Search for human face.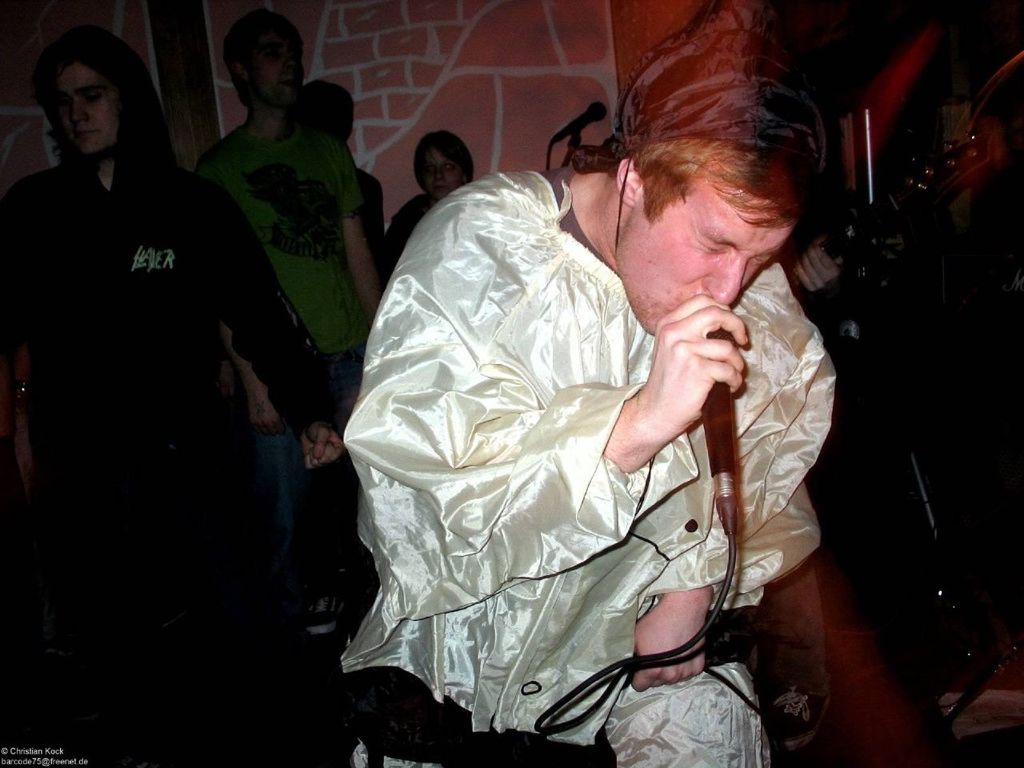
Found at l=615, t=185, r=793, b=346.
